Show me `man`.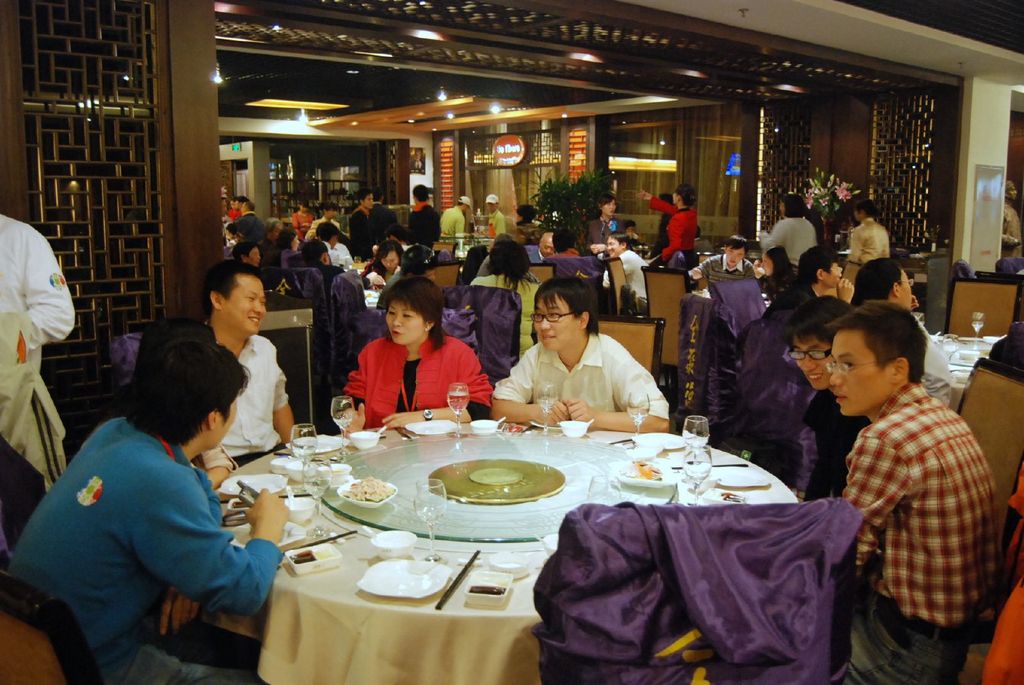
`man` is here: crop(0, 214, 77, 491).
